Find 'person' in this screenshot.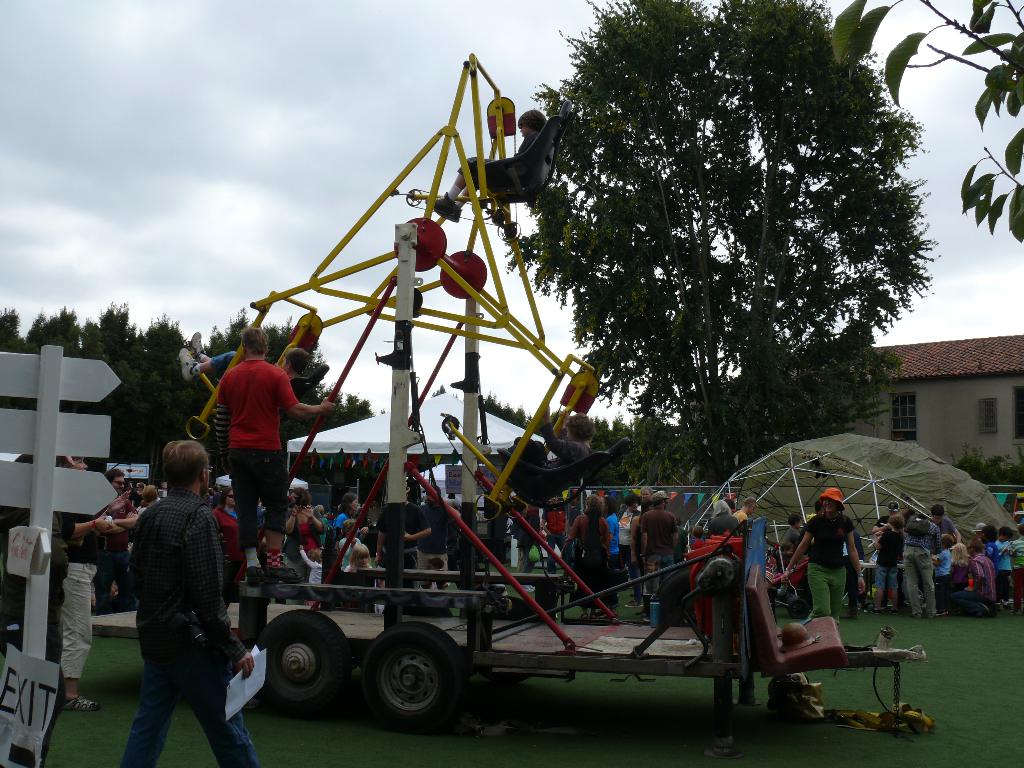
The bounding box for 'person' is region(730, 495, 750, 538).
